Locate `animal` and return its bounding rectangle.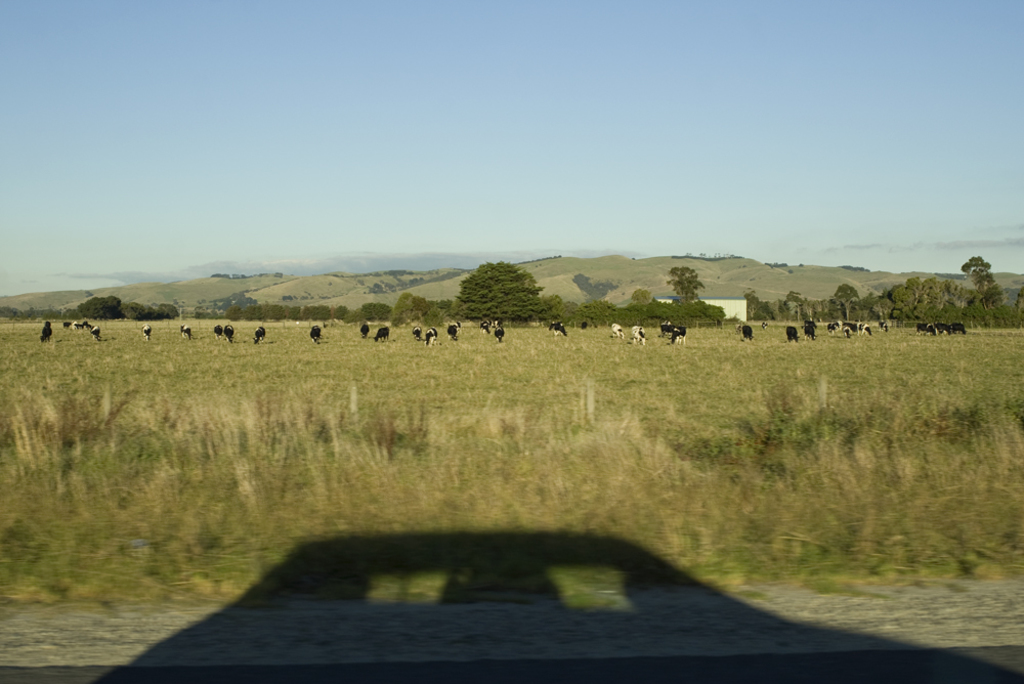
<box>447,319,464,343</box>.
